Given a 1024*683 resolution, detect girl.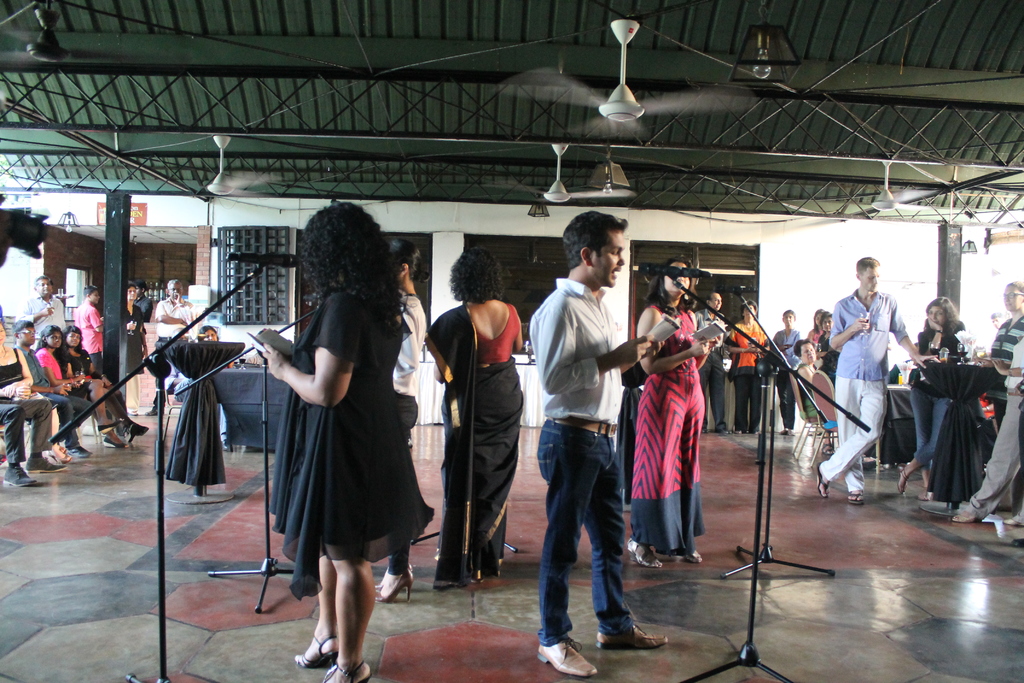
200, 325, 239, 448.
